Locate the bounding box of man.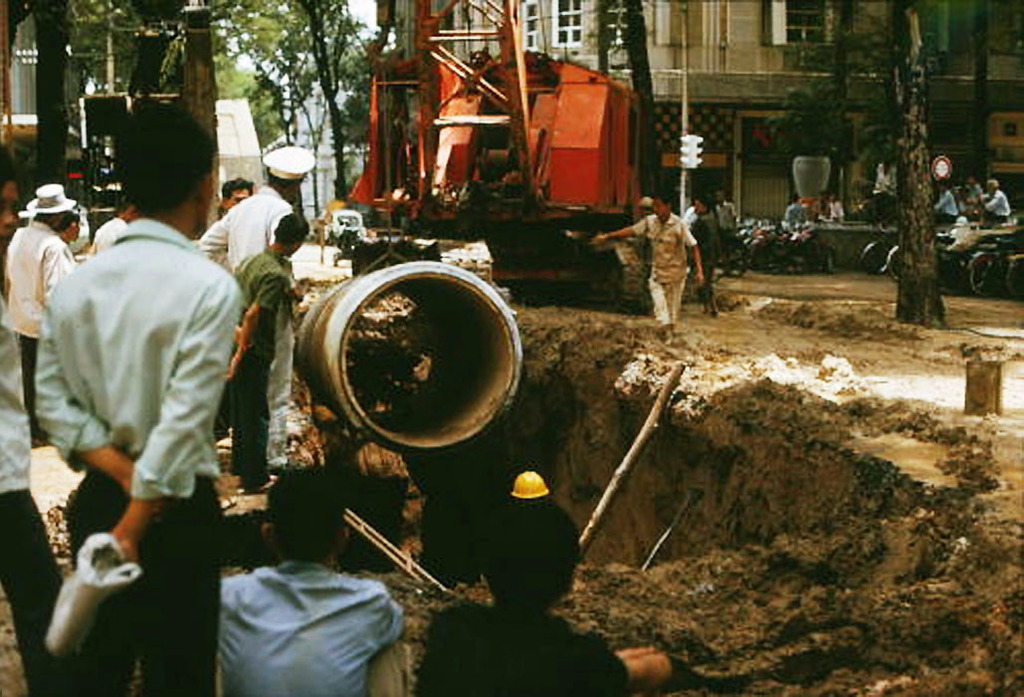
Bounding box: box=[412, 486, 671, 696].
